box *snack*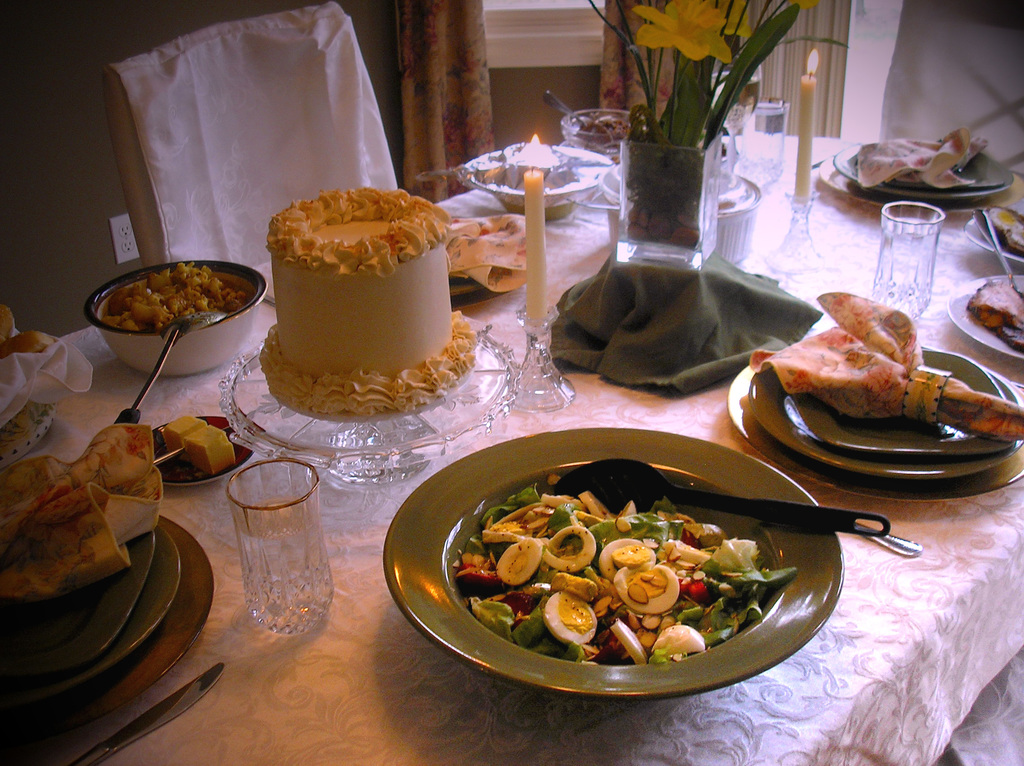
(456, 477, 798, 662)
